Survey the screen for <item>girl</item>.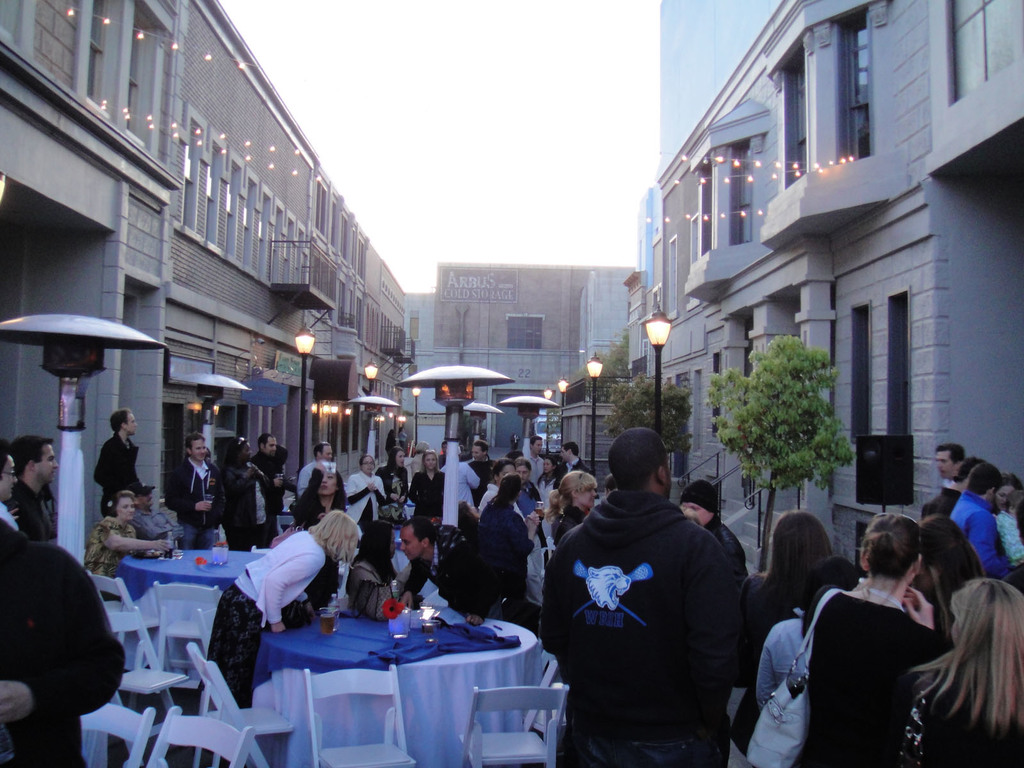
Survey found: bbox=(547, 468, 600, 552).
